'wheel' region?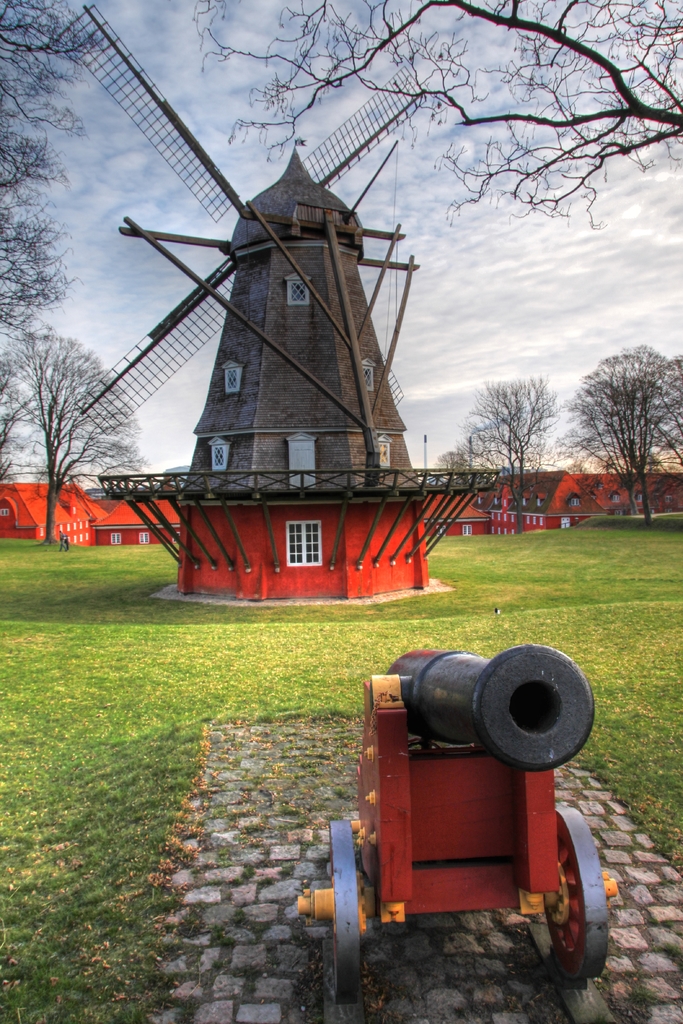
select_region(541, 807, 611, 977)
